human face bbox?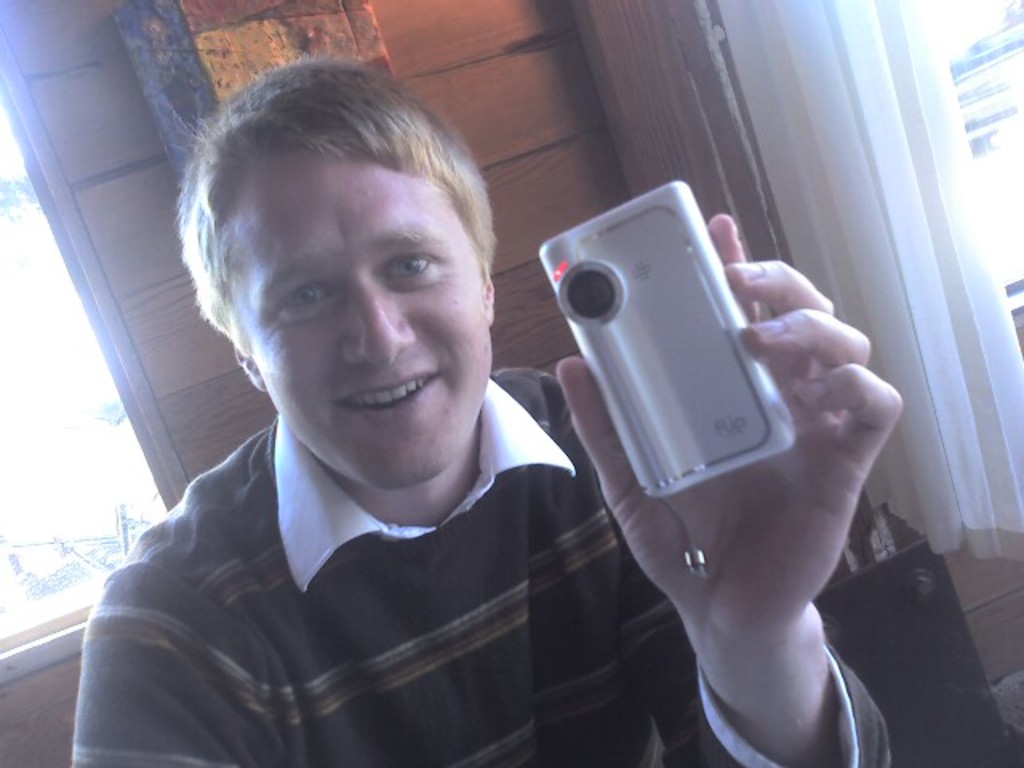
rect(237, 157, 491, 491)
